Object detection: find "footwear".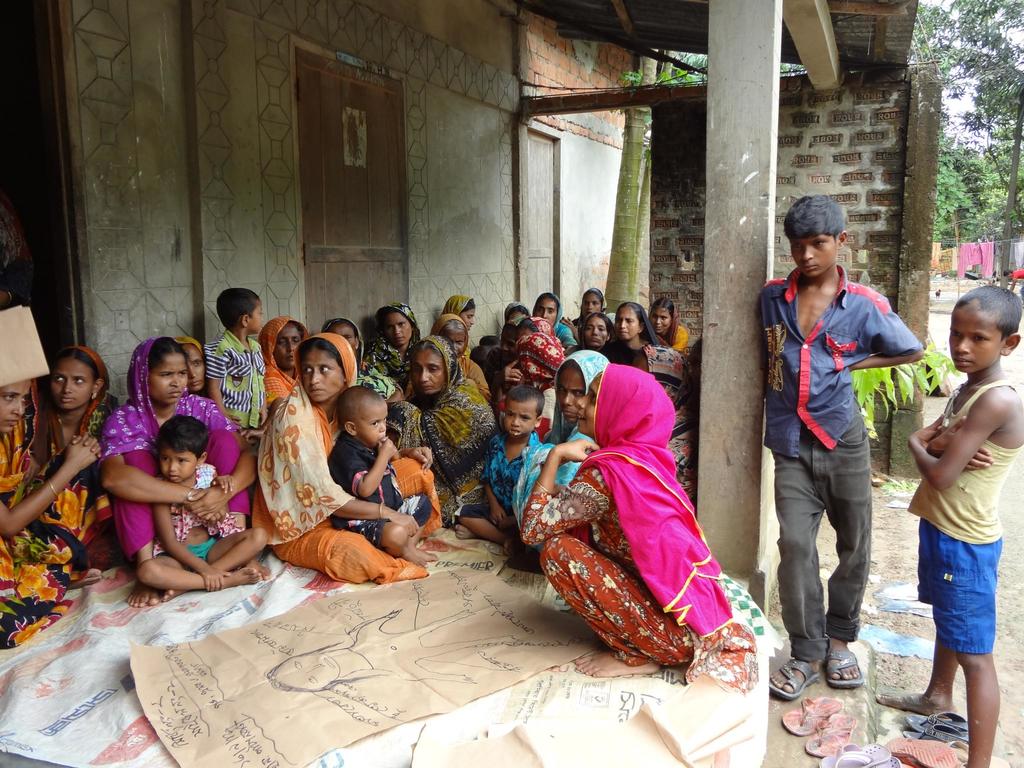
[x1=945, y1=739, x2=1006, y2=767].
